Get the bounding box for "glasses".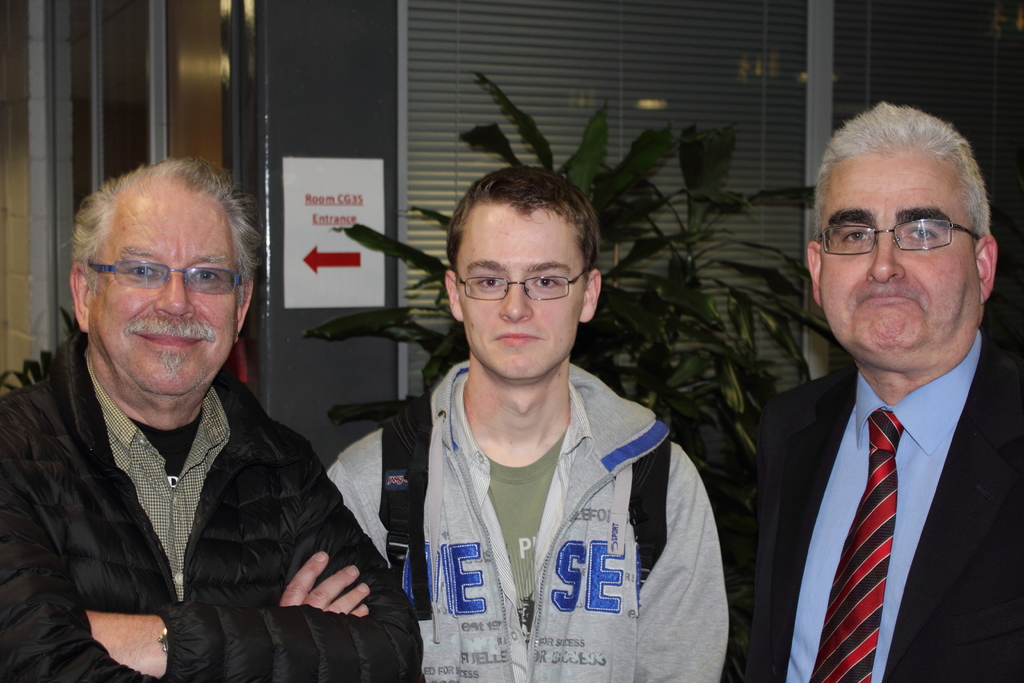
BBox(453, 263, 593, 311).
